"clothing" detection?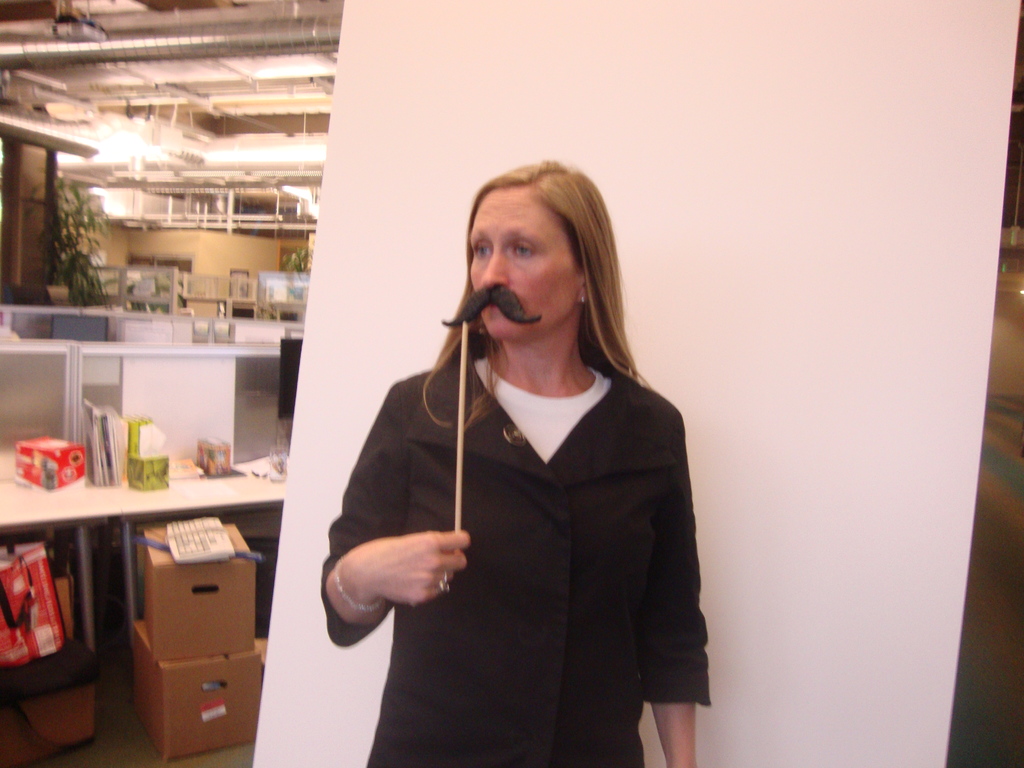
{"left": 321, "top": 337, "right": 723, "bottom": 767}
